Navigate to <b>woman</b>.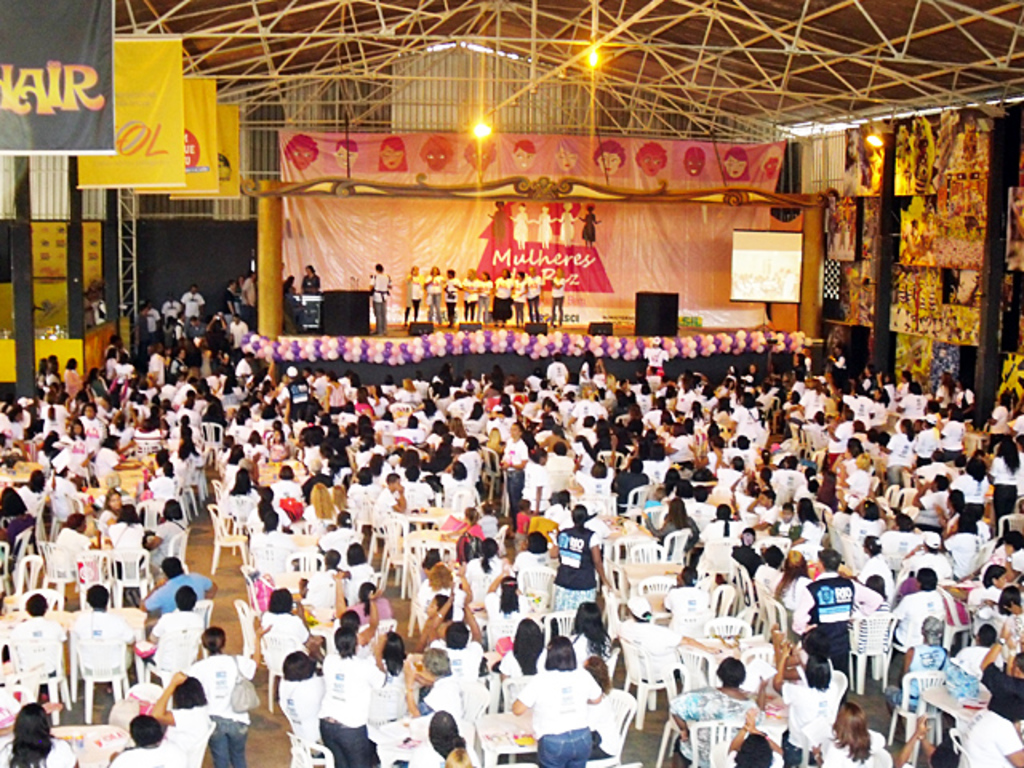
Navigation target: rect(0, 480, 35, 542).
